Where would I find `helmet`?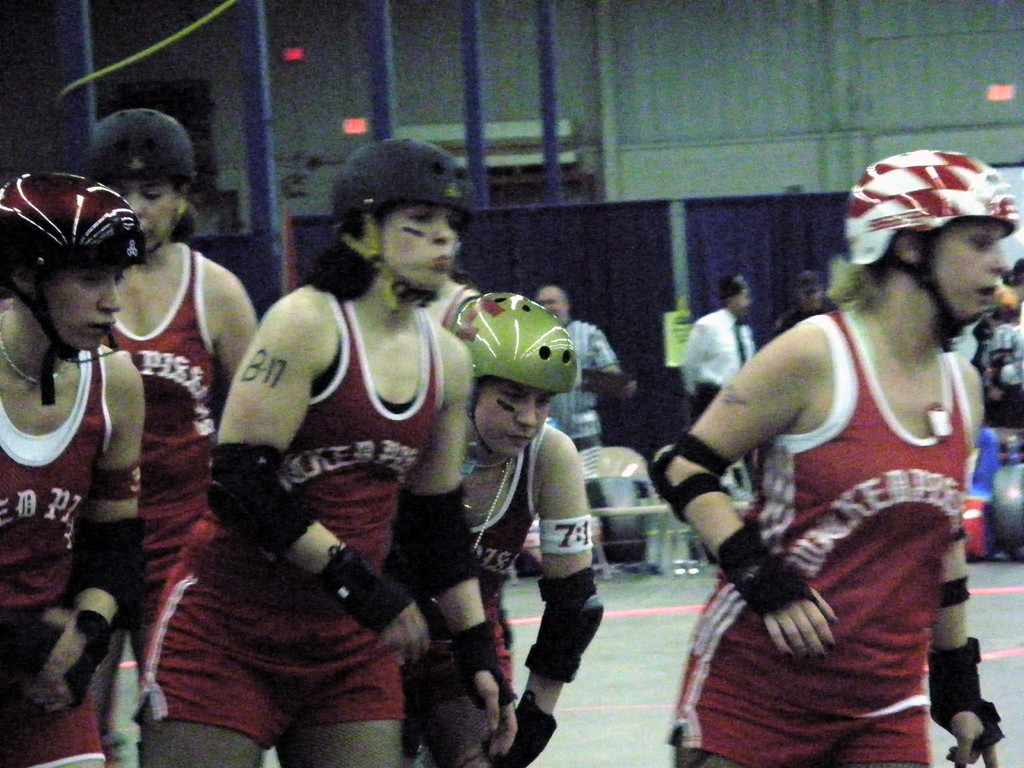
At 330,136,482,311.
